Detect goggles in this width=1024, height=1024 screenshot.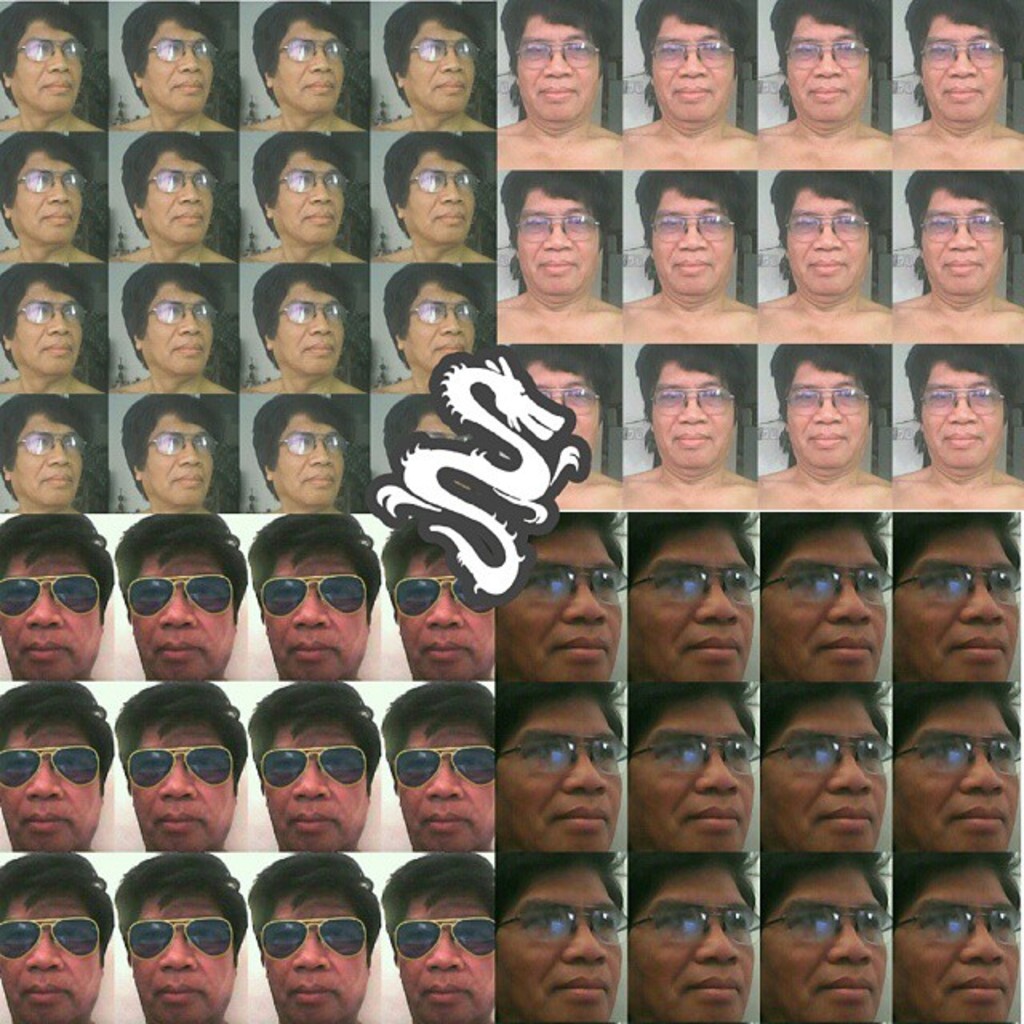
Detection: 902, 371, 1008, 416.
